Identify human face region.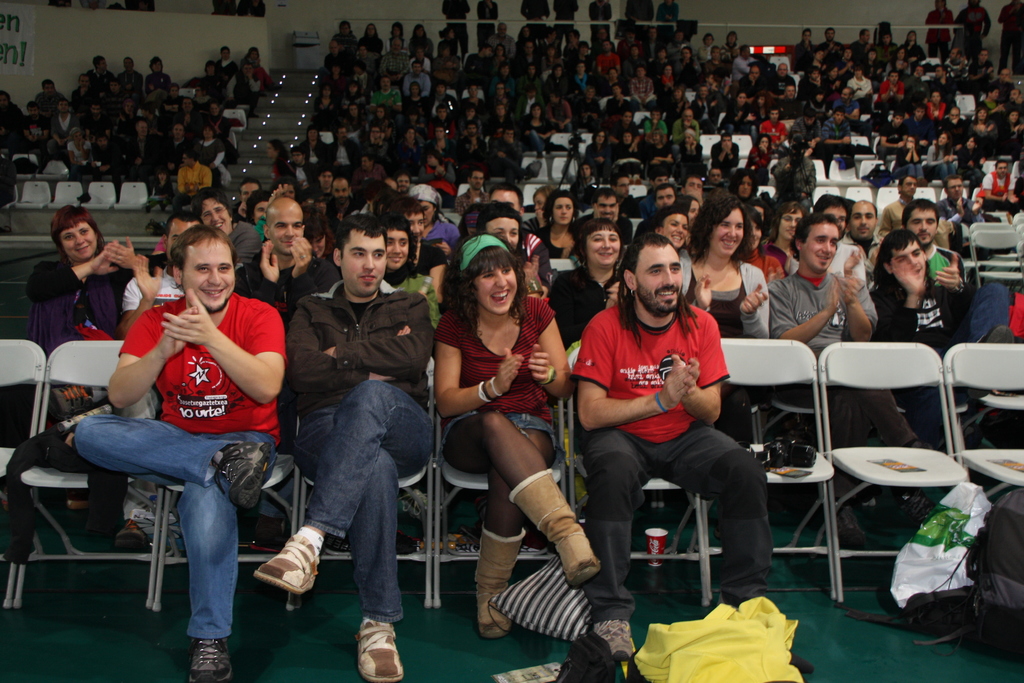
Region: 255 200 267 220.
